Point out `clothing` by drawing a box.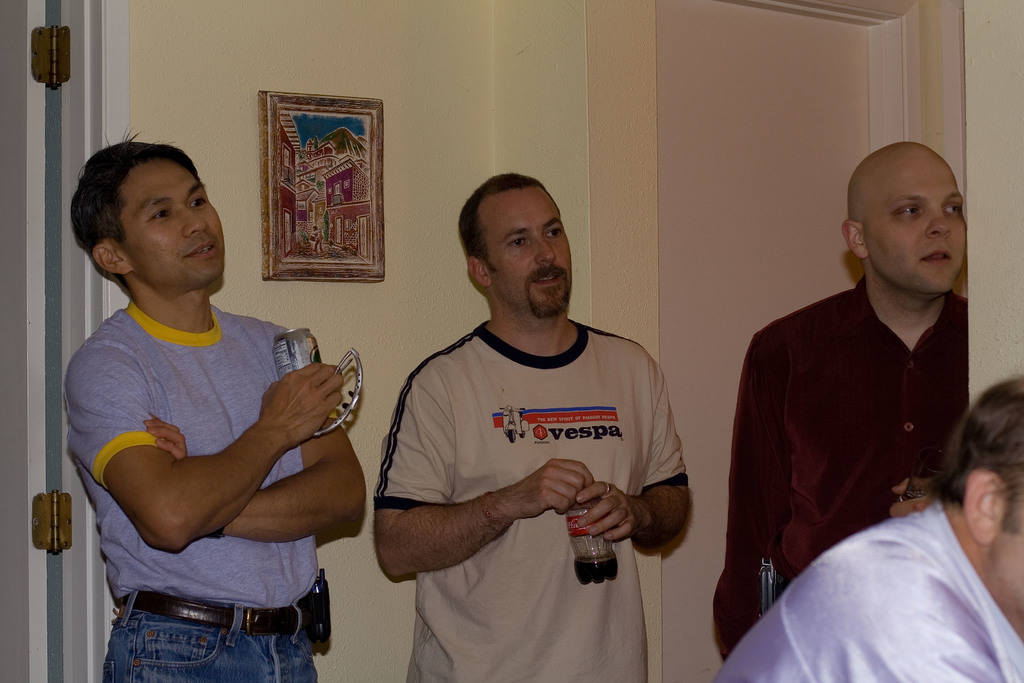
[x1=100, y1=611, x2=328, y2=682].
